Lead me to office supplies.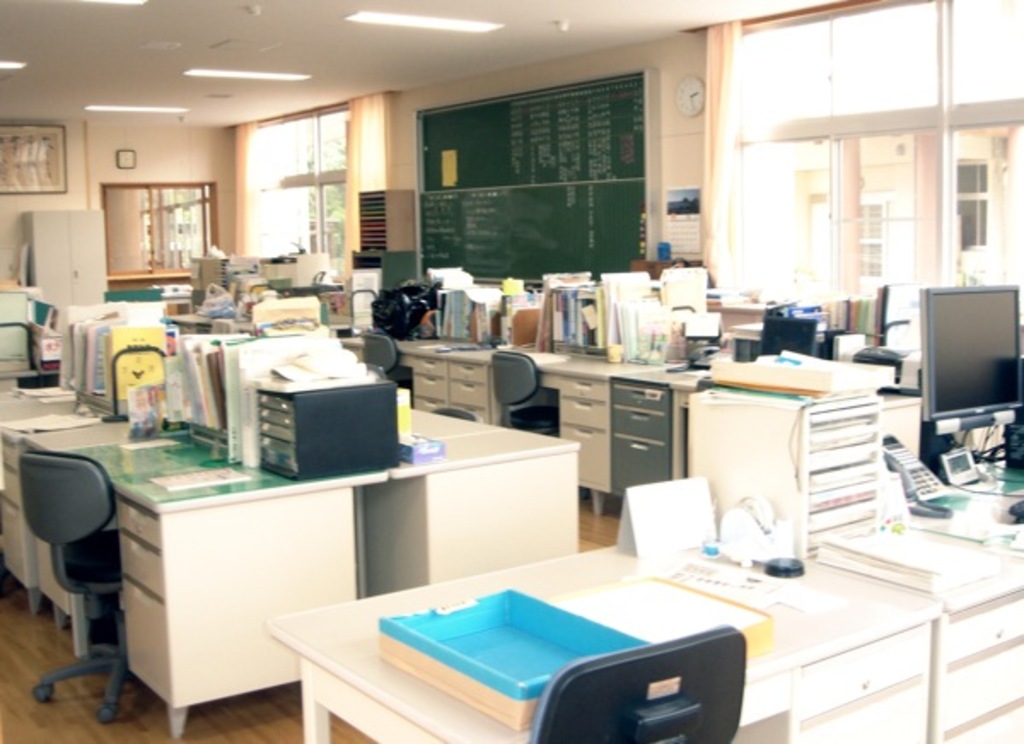
Lead to (x1=232, y1=336, x2=324, y2=452).
